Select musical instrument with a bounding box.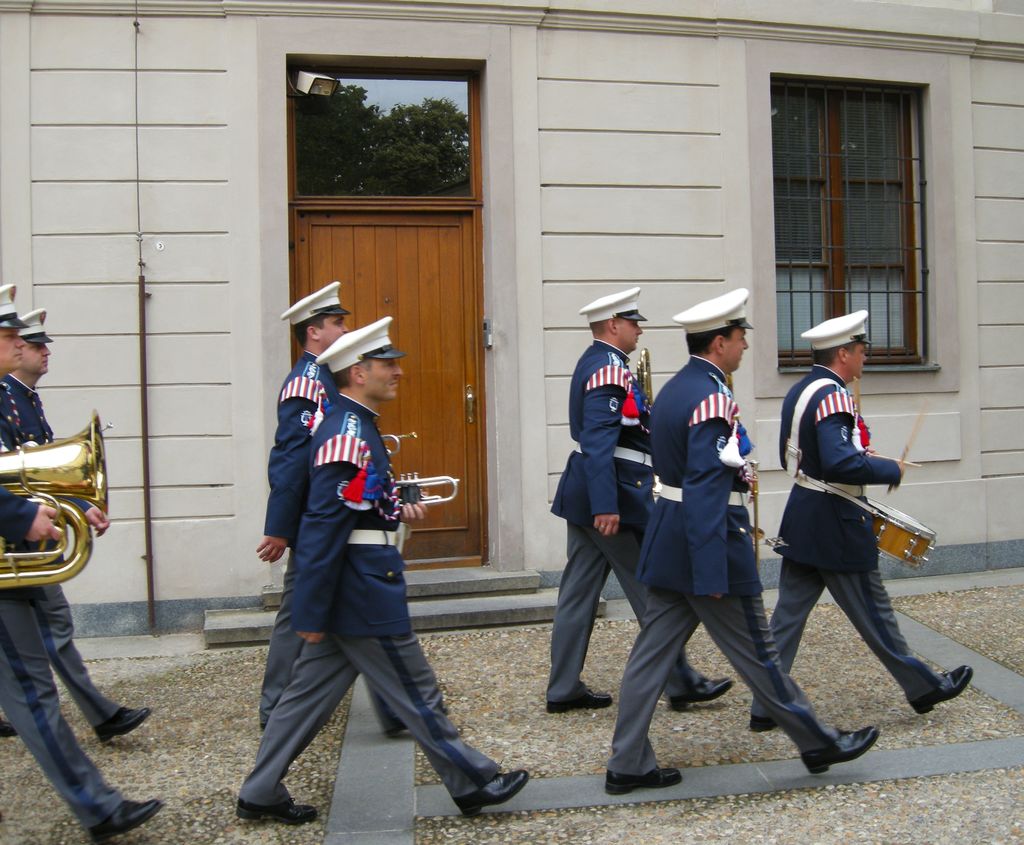
pyautogui.locateOnScreen(379, 428, 420, 466).
